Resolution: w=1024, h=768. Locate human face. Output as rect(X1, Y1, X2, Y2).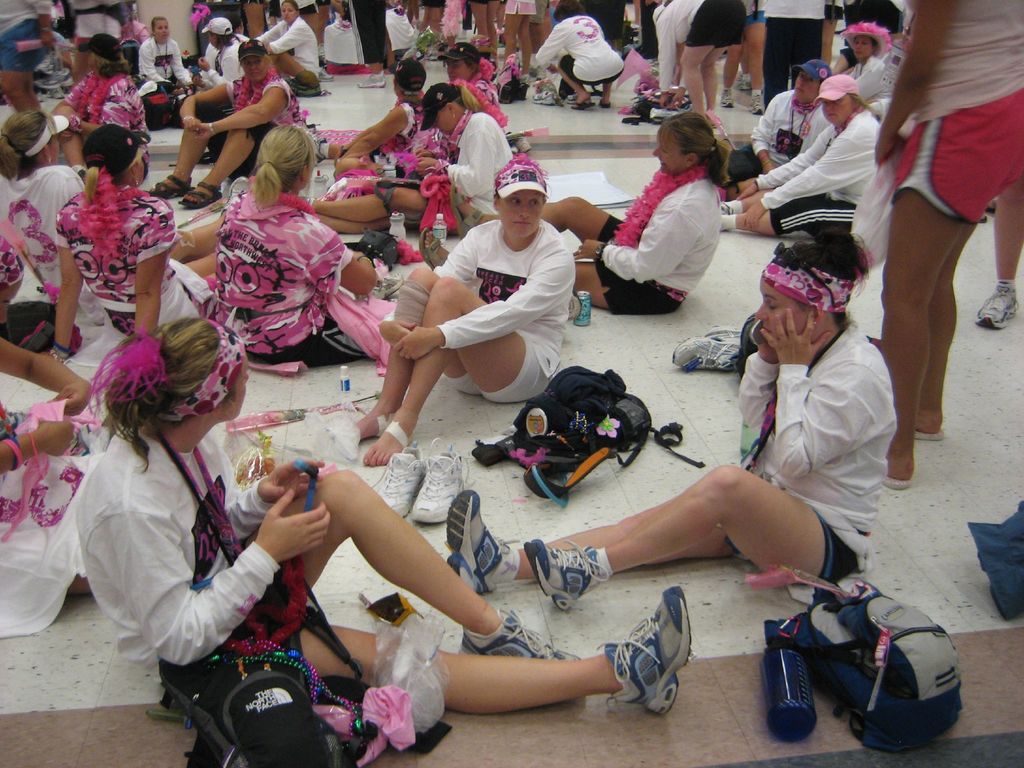
rect(653, 131, 687, 173).
